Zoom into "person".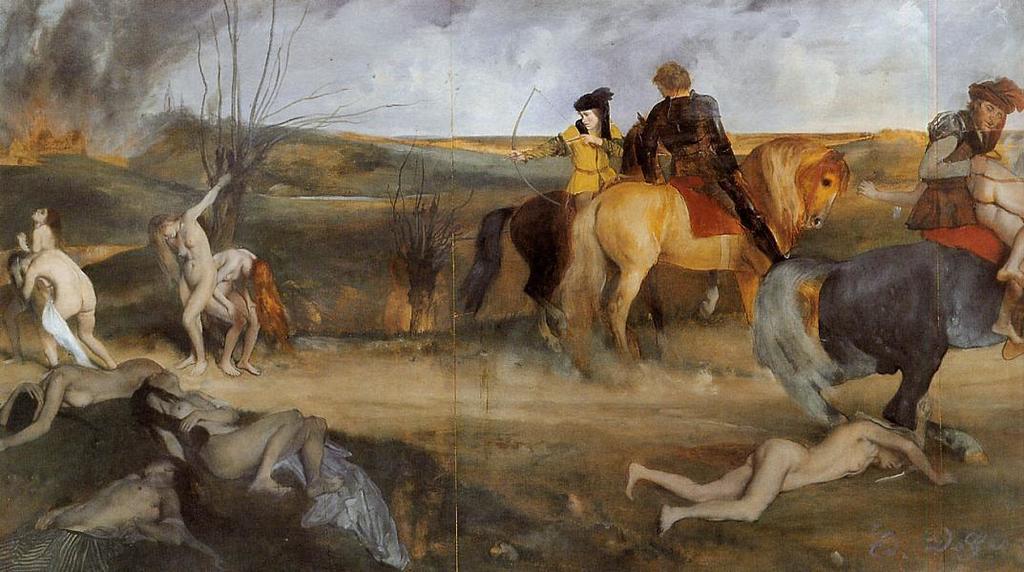
Zoom target: [left=637, top=60, right=791, bottom=263].
